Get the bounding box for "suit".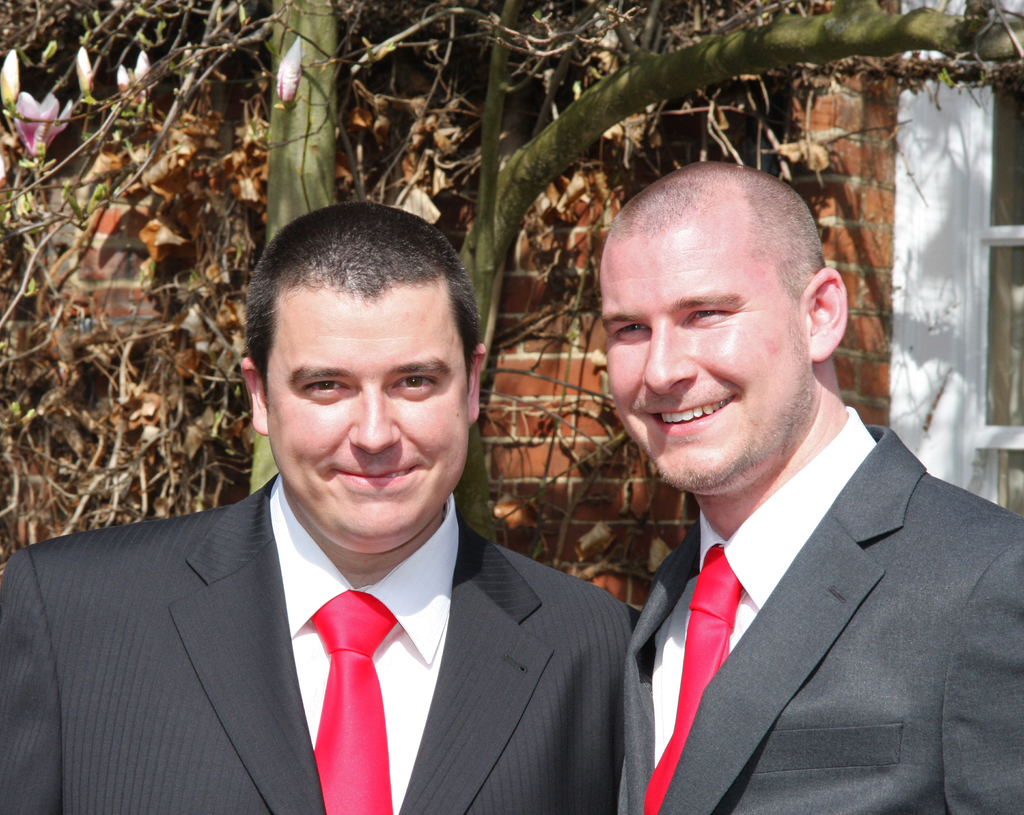
<region>25, 395, 677, 803</region>.
